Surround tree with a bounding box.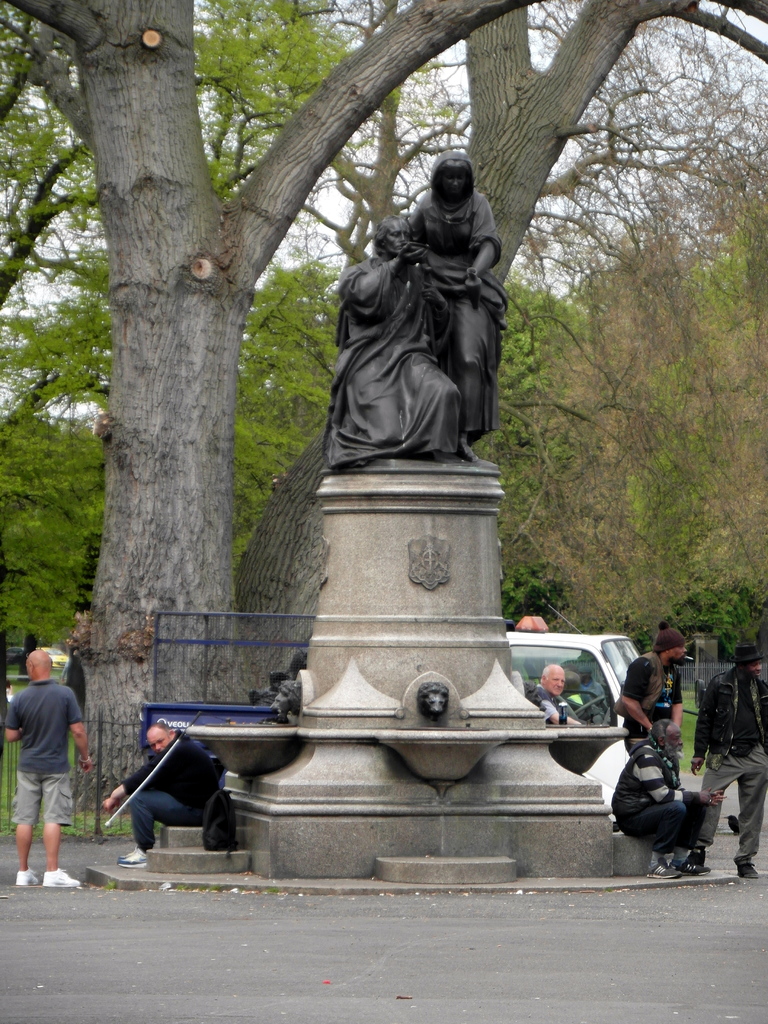
bbox(497, 92, 742, 657).
